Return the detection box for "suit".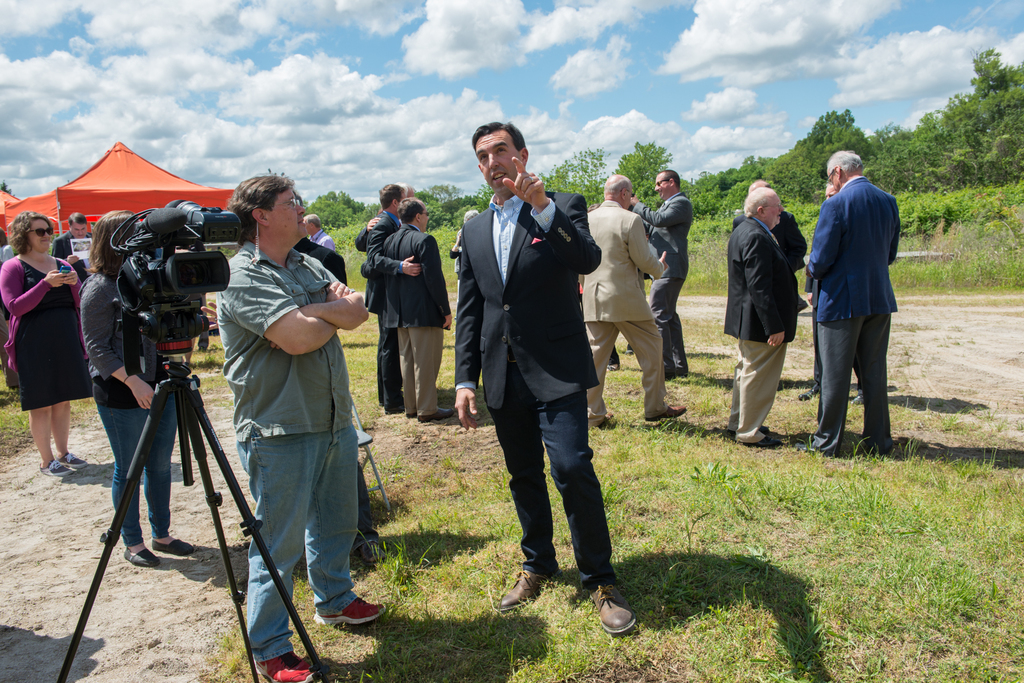
bbox=(630, 192, 691, 367).
